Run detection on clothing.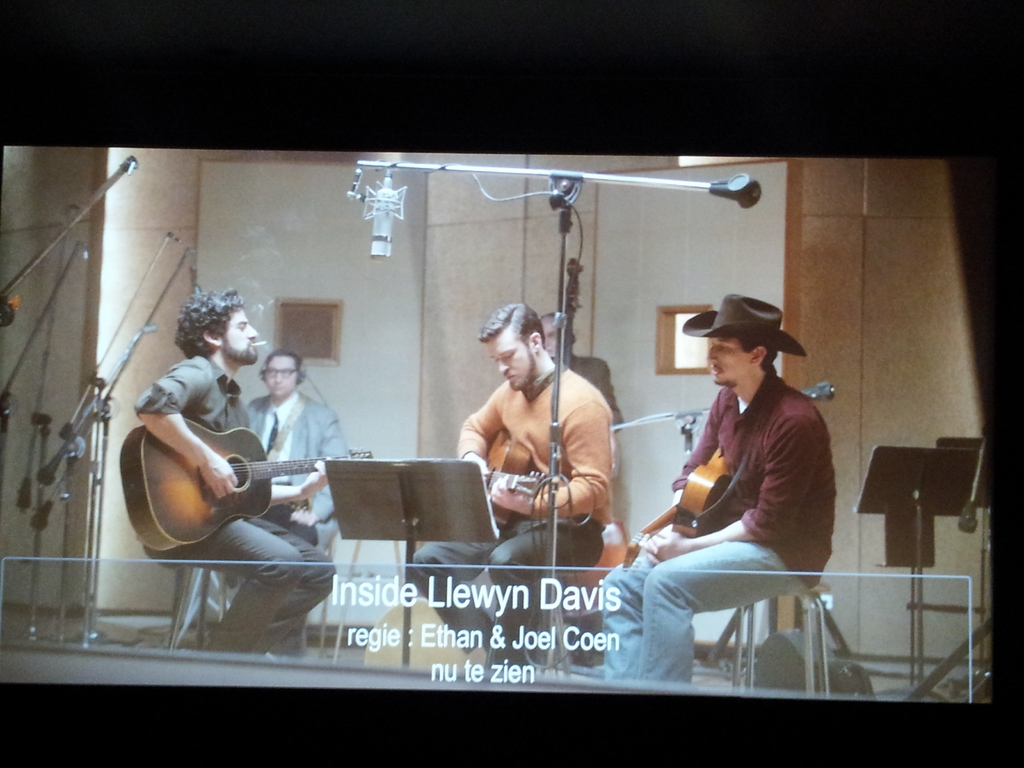
Result: bbox=[250, 392, 354, 557].
